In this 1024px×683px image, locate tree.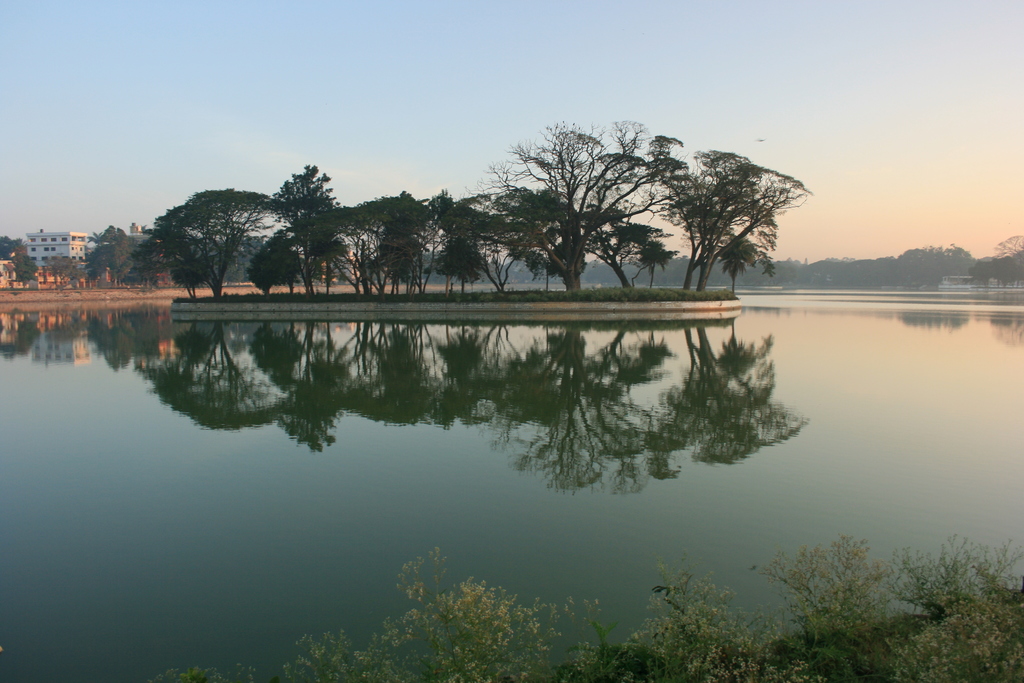
Bounding box: bbox=(142, 179, 297, 304).
